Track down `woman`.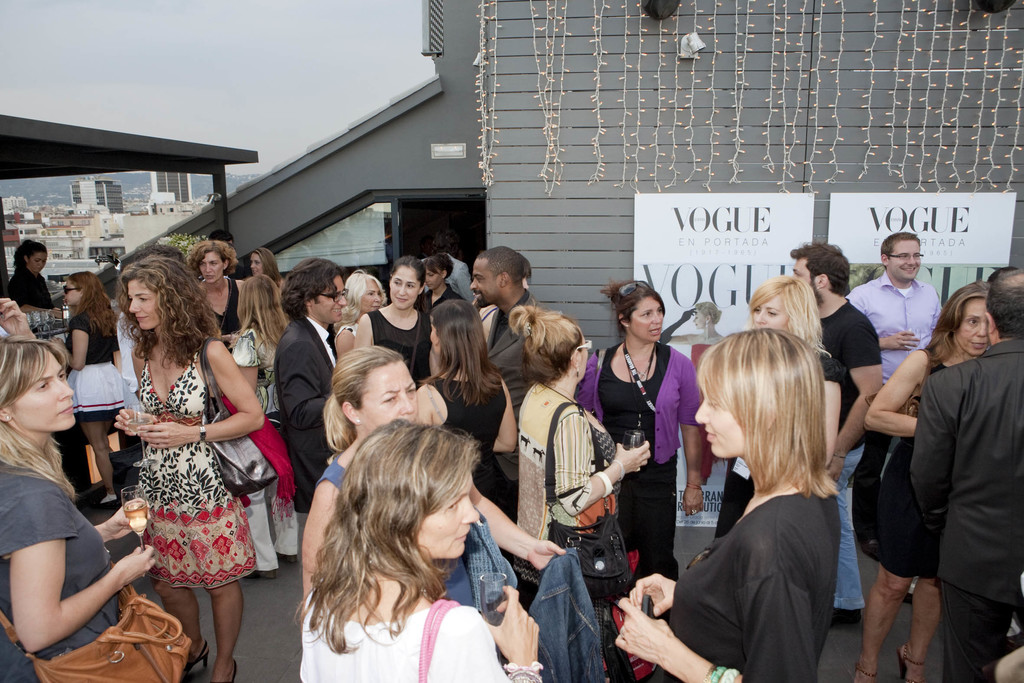
Tracked to locate(610, 327, 842, 682).
